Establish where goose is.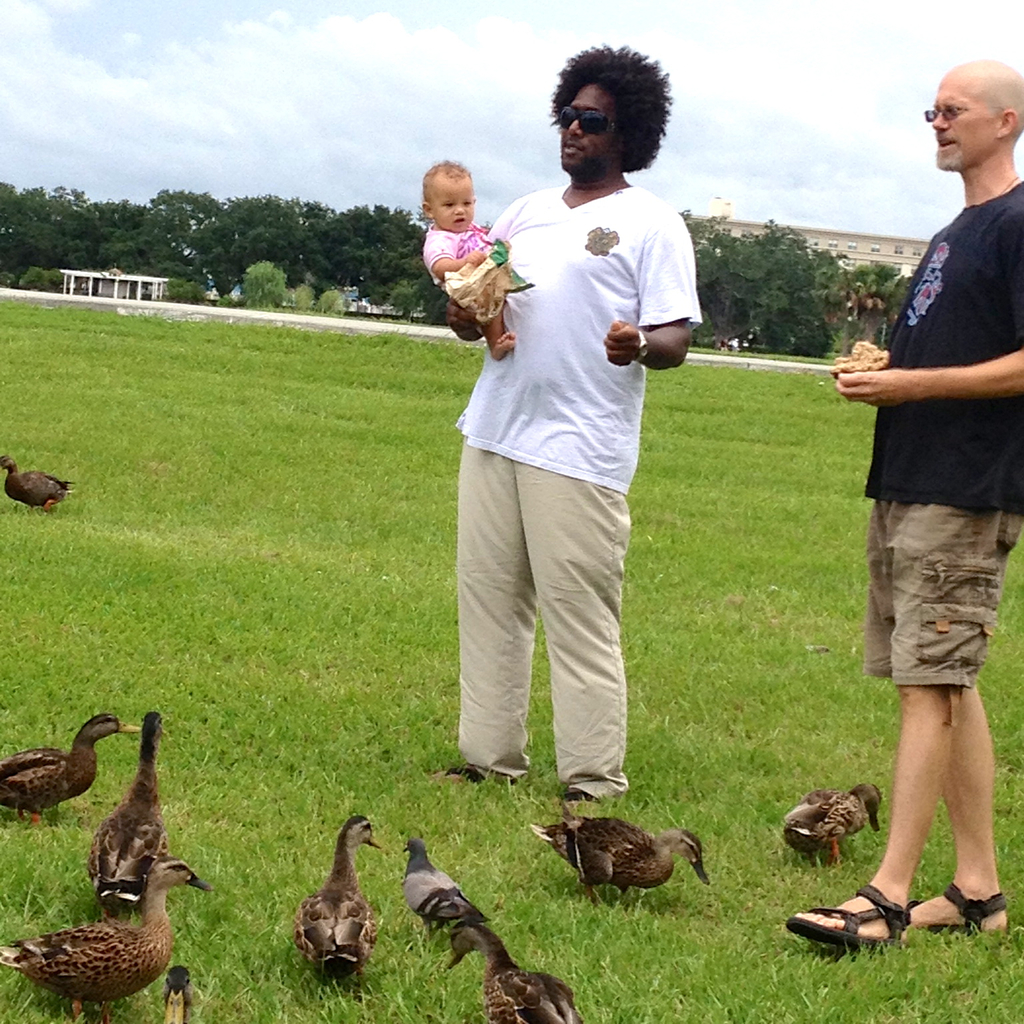
Established at {"x1": 0, "y1": 711, "x2": 140, "y2": 825}.
